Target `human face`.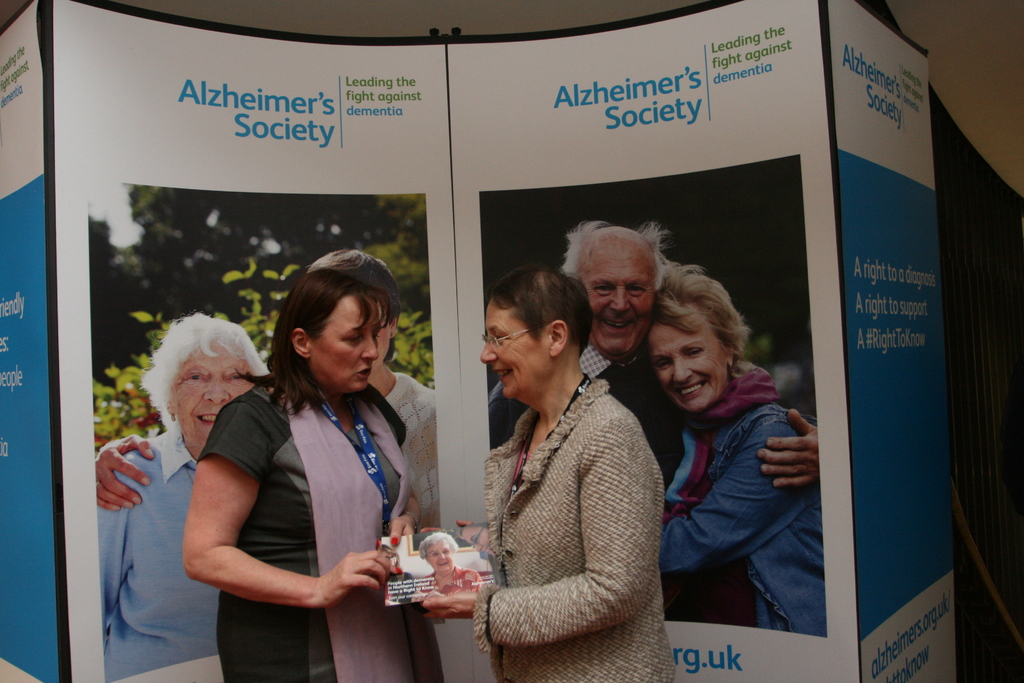
Target region: {"left": 653, "top": 323, "right": 728, "bottom": 410}.
